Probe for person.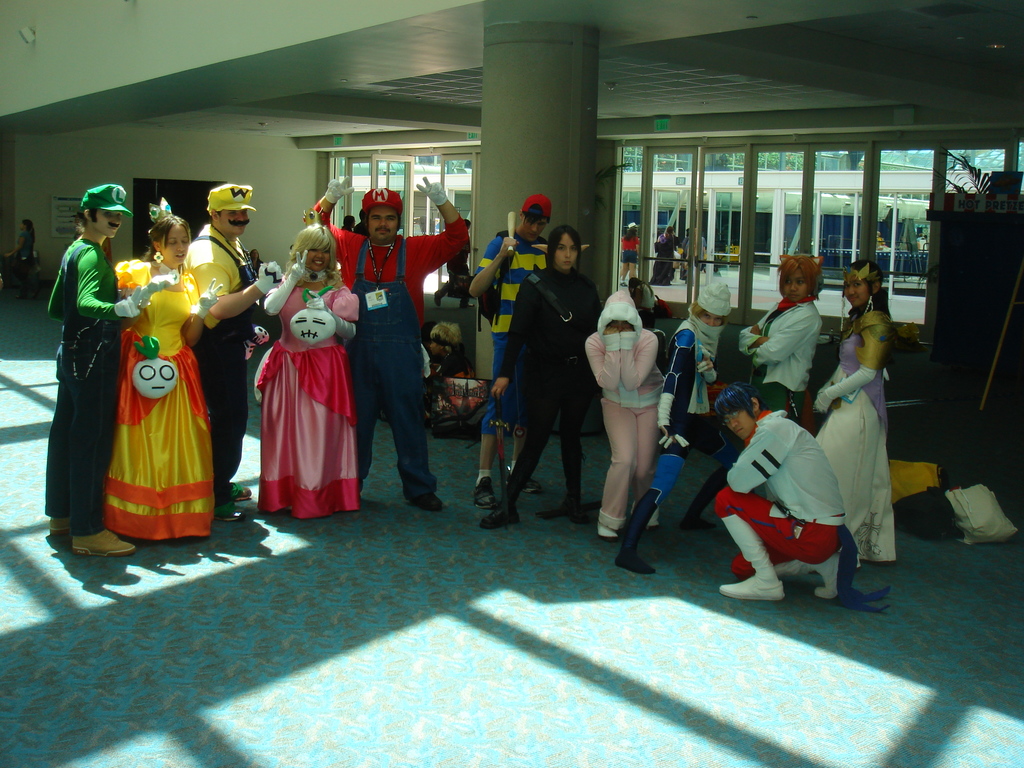
Probe result: {"left": 478, "top": 223, "right": 607, "bottom": 524}.
